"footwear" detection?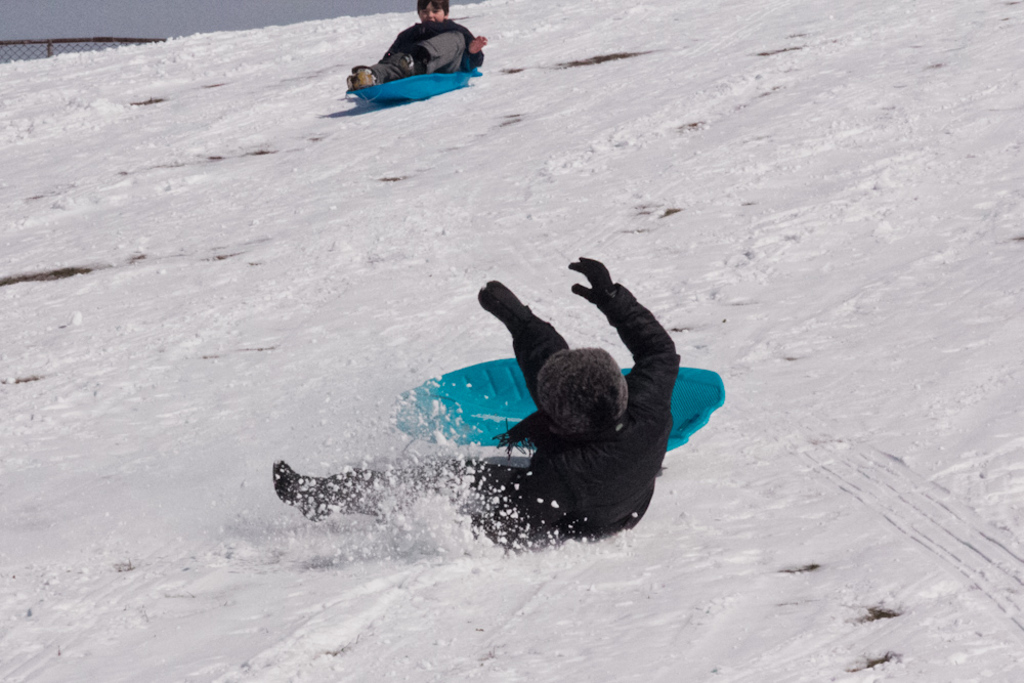
[469,283,535,329]
